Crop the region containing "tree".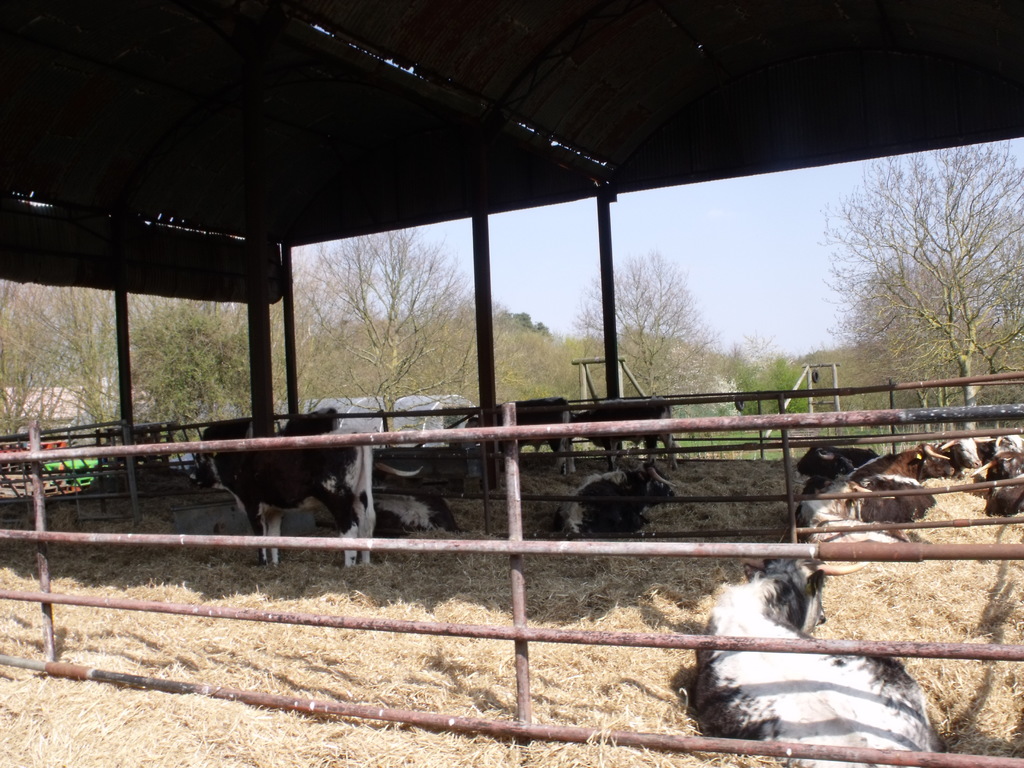
Crop region: (x1=822, y1=134, x2=1023, y2=425).
